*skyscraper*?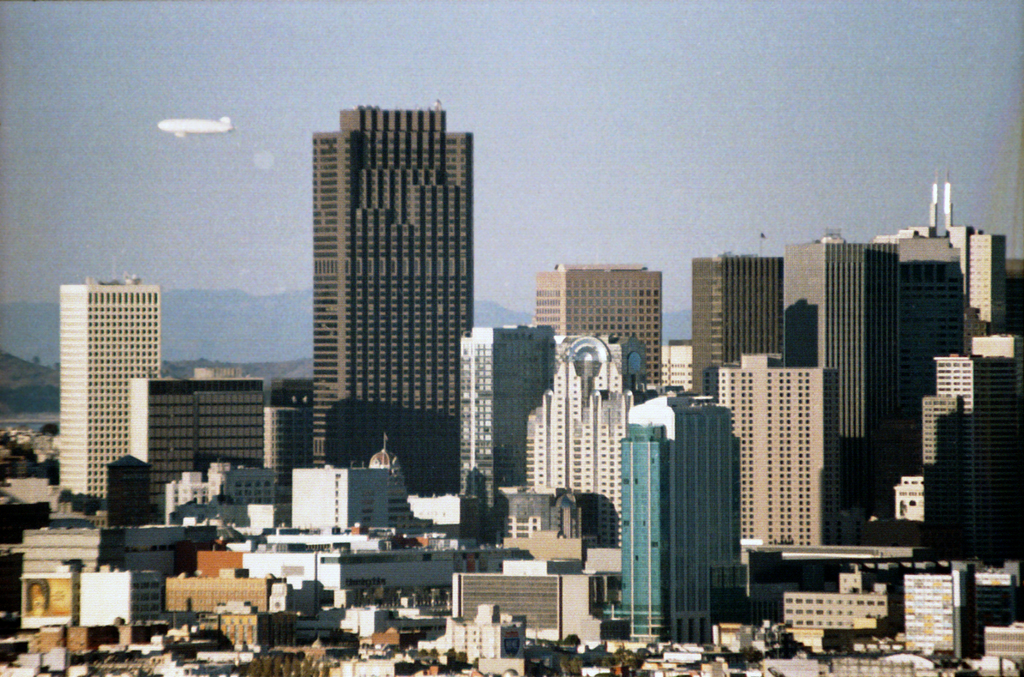
x1=876, y1=221, x2=973, y2=399
